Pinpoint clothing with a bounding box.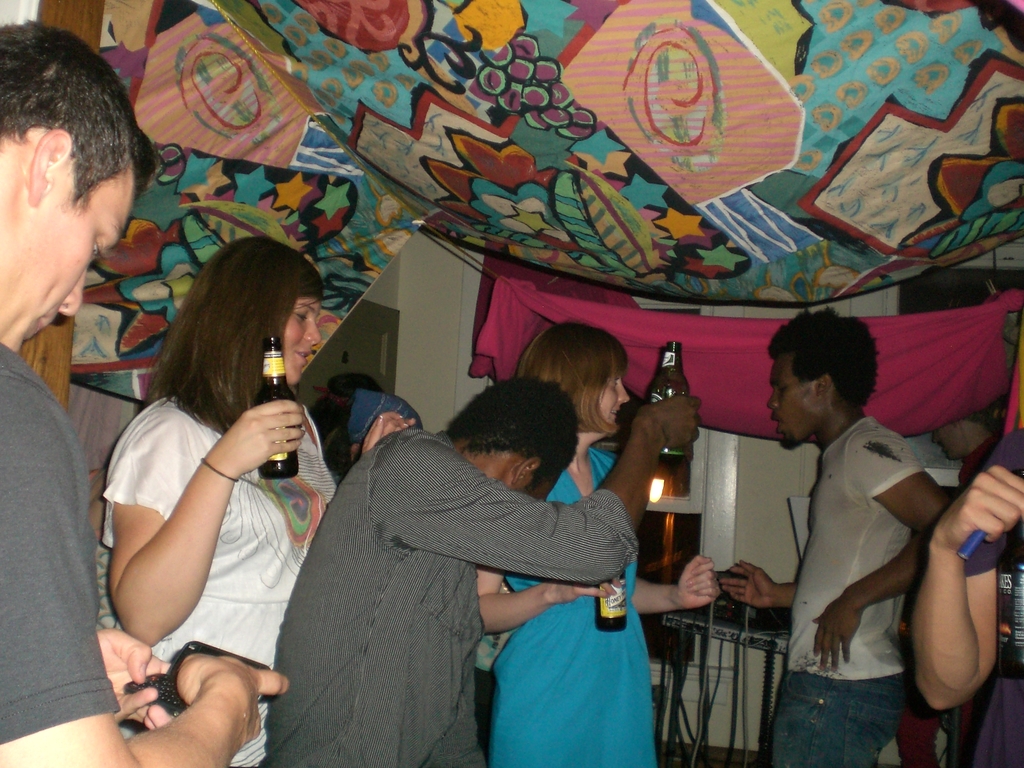
box=[964, 426, 1023, 767].
